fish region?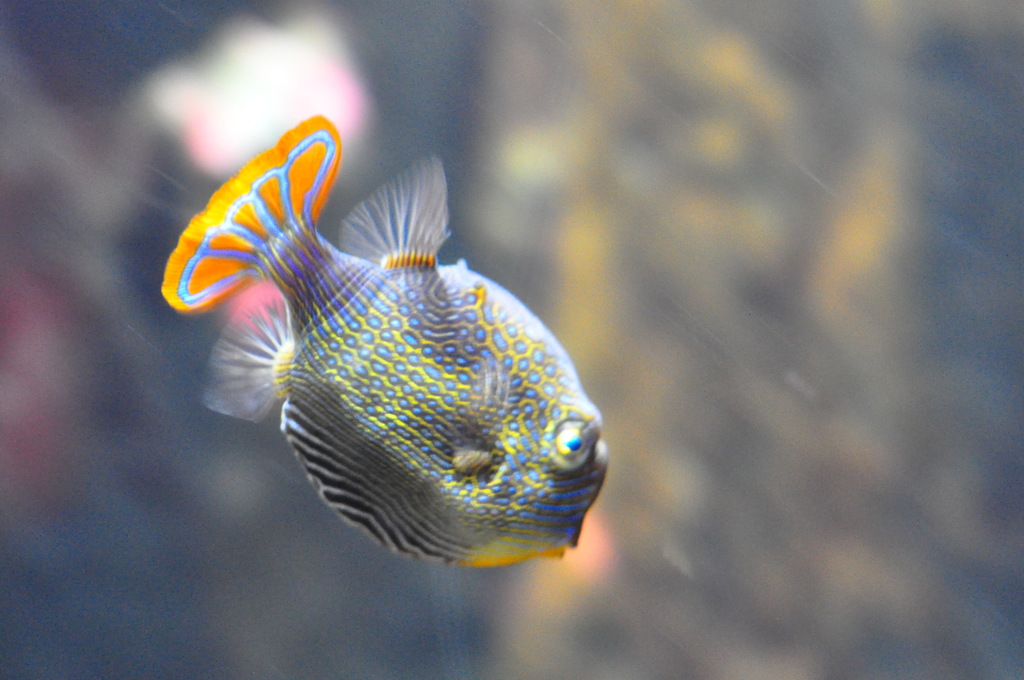
[158, 110, 611, 569]
